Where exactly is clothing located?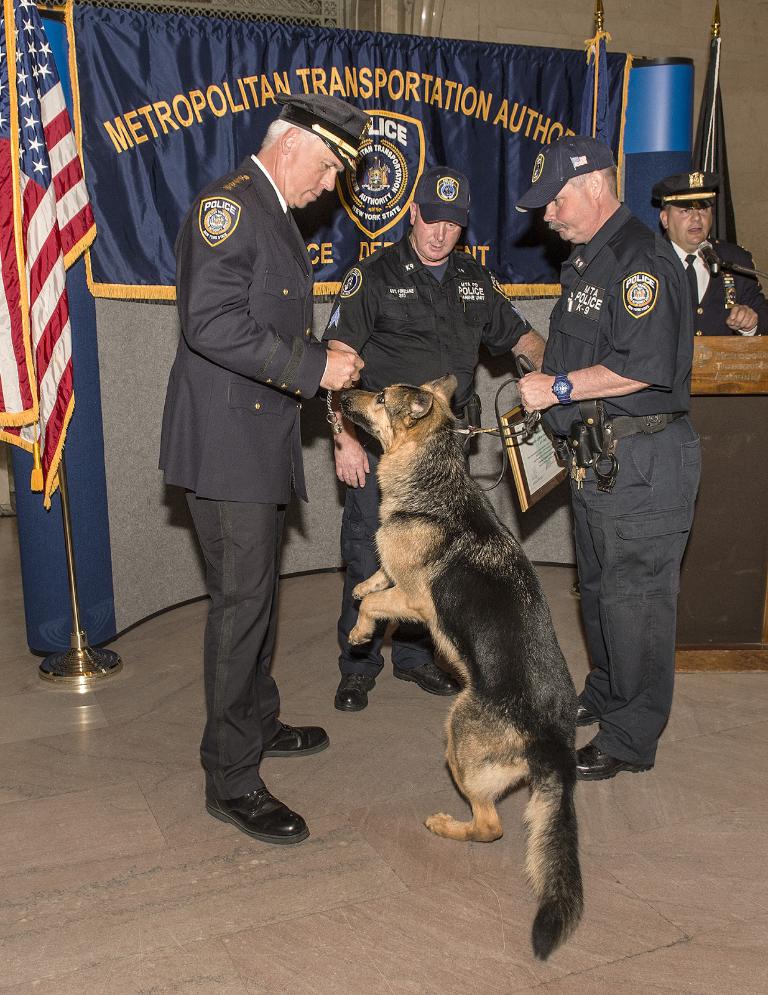
Its bounding box is (left=150, top=104, right=363, bottom=822).
